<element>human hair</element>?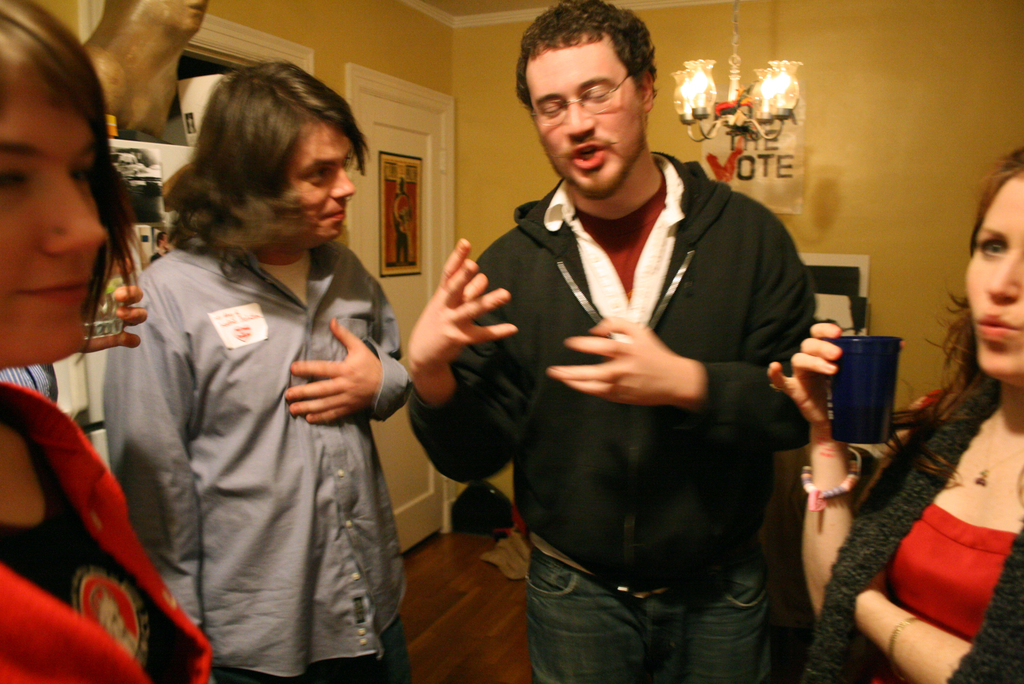
x1=159 y1=63 x2=356 y2=265
